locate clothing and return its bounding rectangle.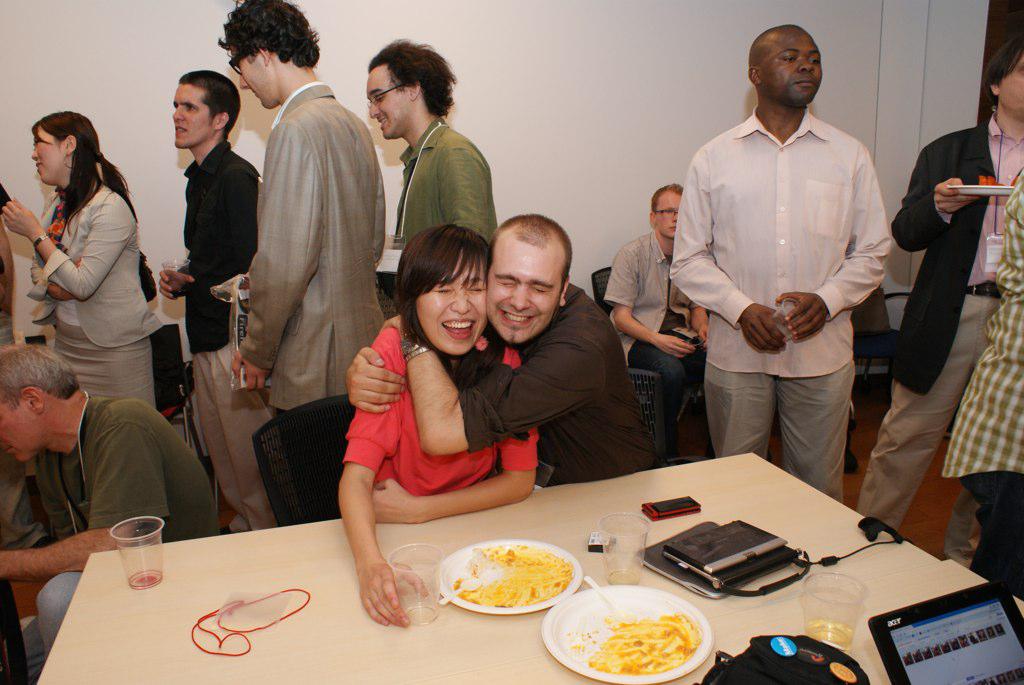
[385, 118, 500, 244].
